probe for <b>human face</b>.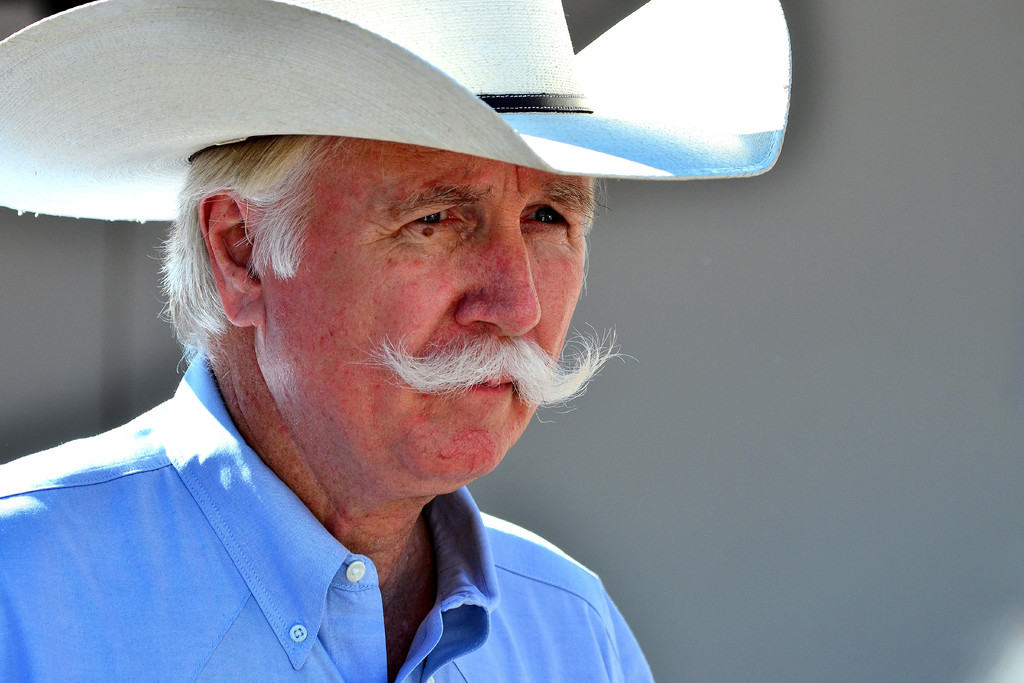
Probe result: rect(268, 141, 589, 481).
